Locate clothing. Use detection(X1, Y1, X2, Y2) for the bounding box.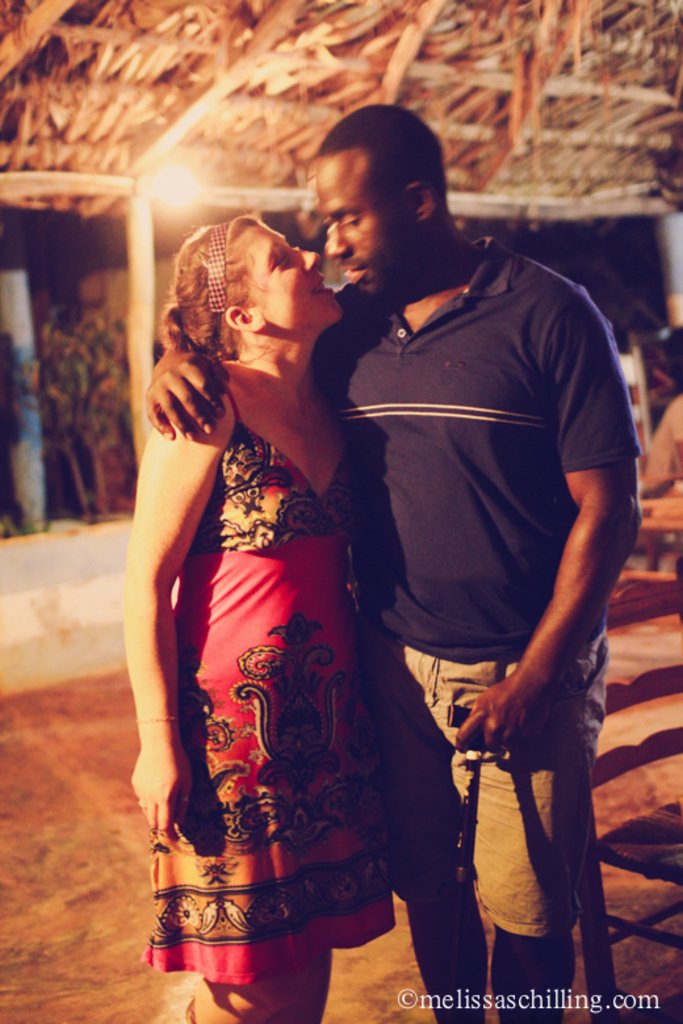
detection(135, 358, 414, 932).
